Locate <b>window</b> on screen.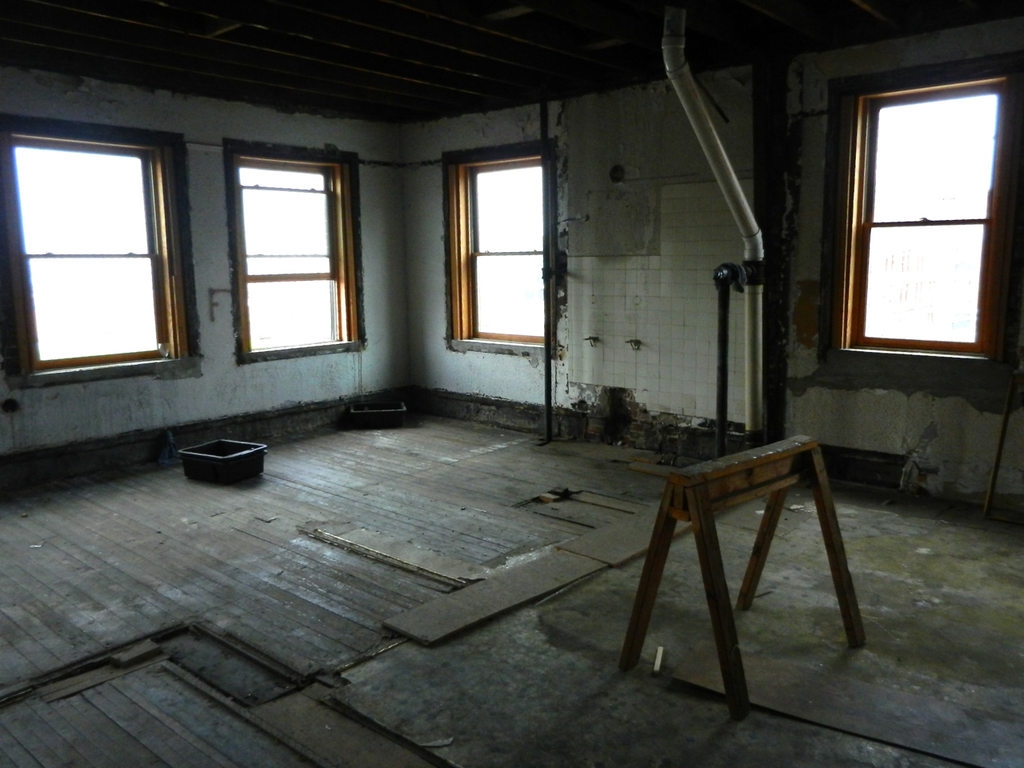
On screen at {"left": 237, "top": 151, "right": 359, "bottom": 351}.
